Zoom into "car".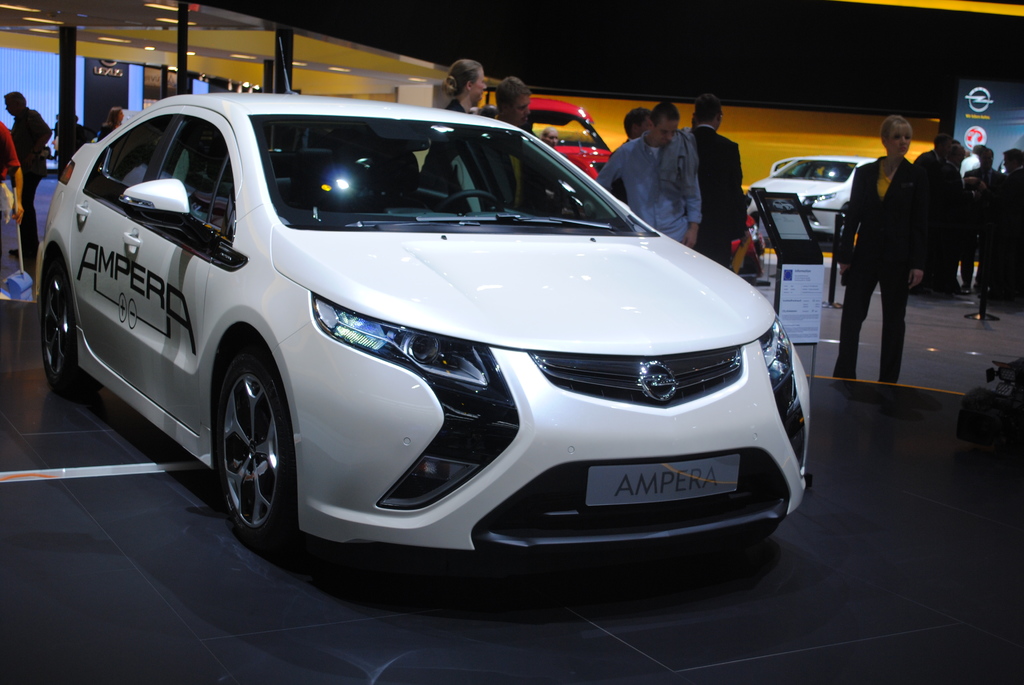
Zoom target: left=746, top=158, right=877, bottom=242.
